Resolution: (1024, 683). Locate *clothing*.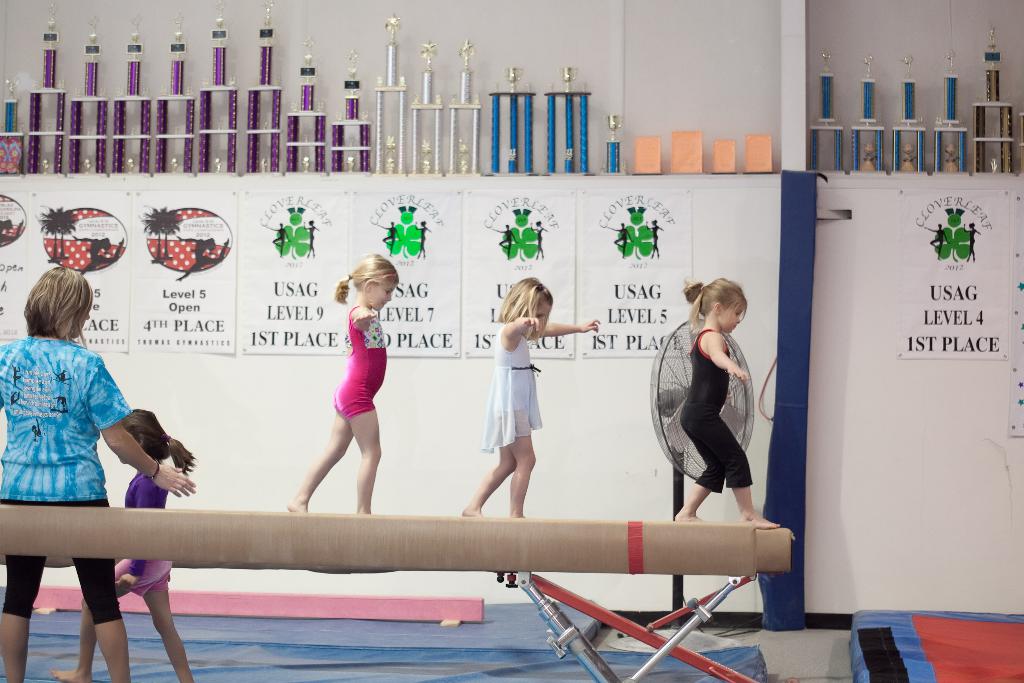
rect(479, 306, 548, 463).
